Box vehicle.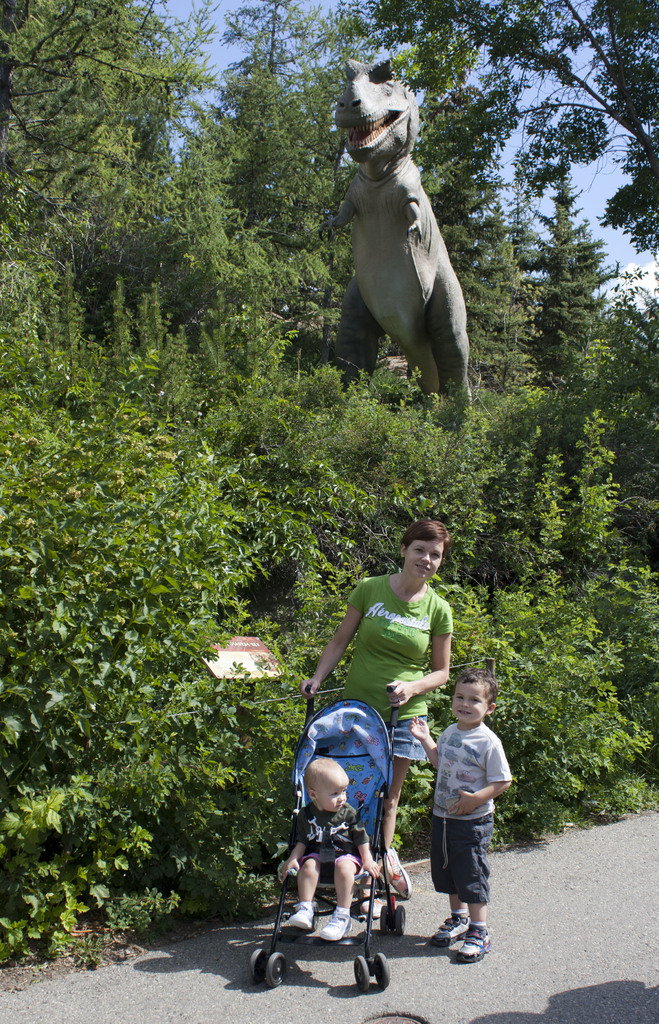
x1=253, y1=682, x2=413, y2=984.
